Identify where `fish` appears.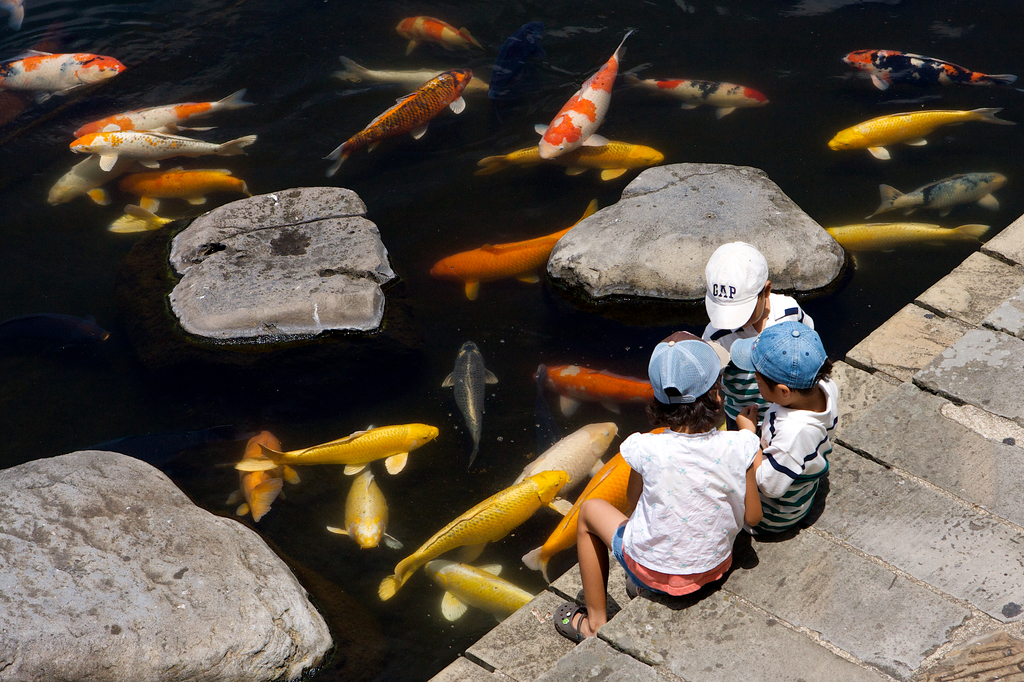
Appears at <region>68, 125, 259, 176</region>.
